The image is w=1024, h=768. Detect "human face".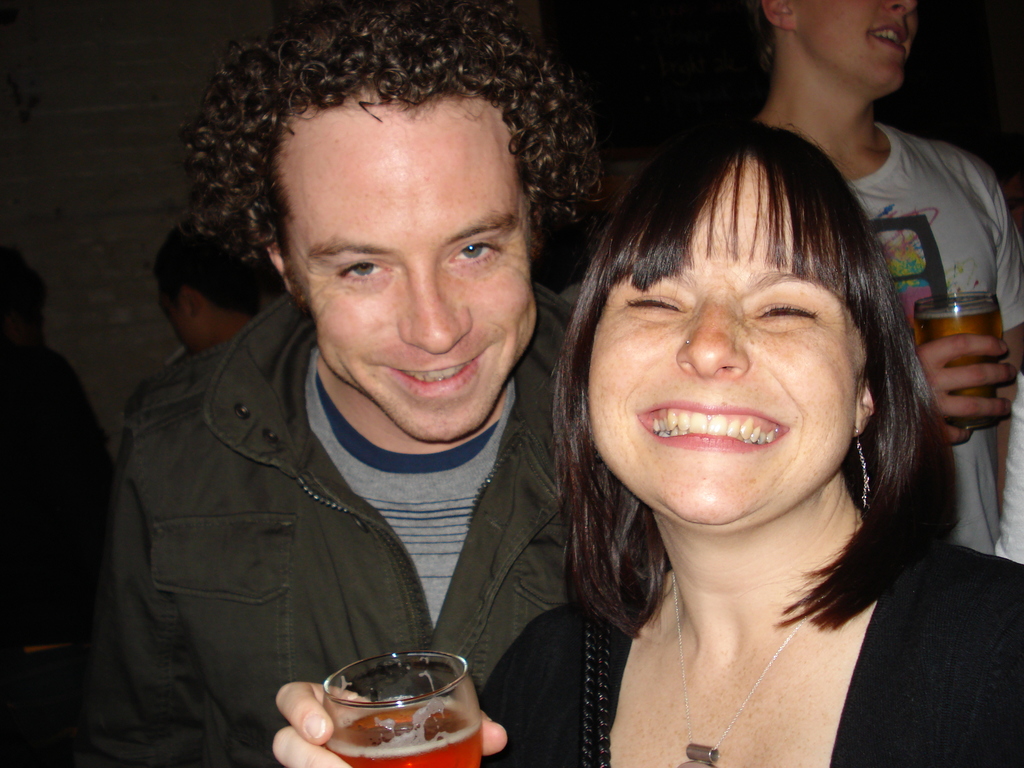
Detection: region(794, 0, 917, 87).
